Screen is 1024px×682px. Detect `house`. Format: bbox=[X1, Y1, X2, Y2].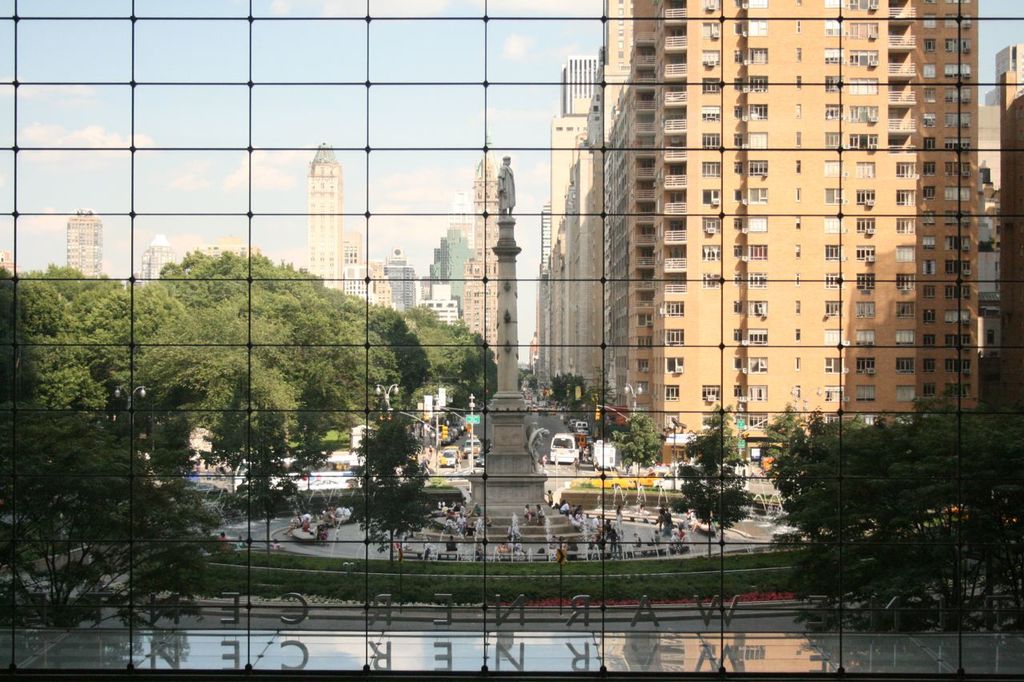
bbox=[305, 138, 345, 294].
